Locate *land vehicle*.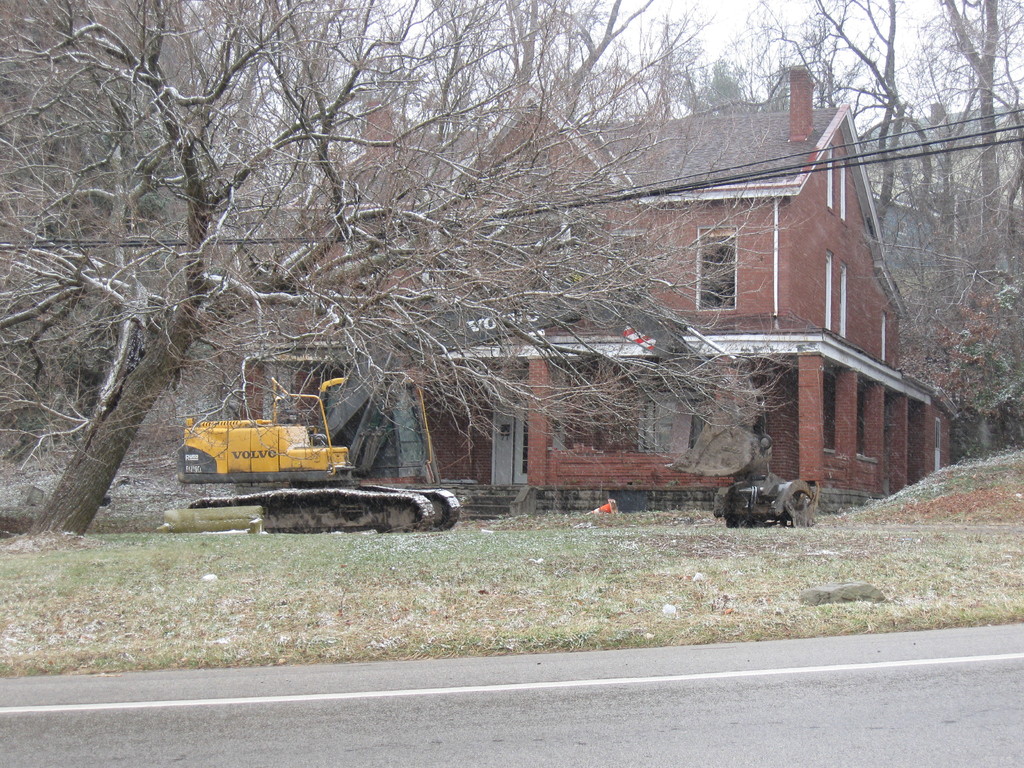
Bounding box: [left=191, top=387, right=484, bottom=540].
